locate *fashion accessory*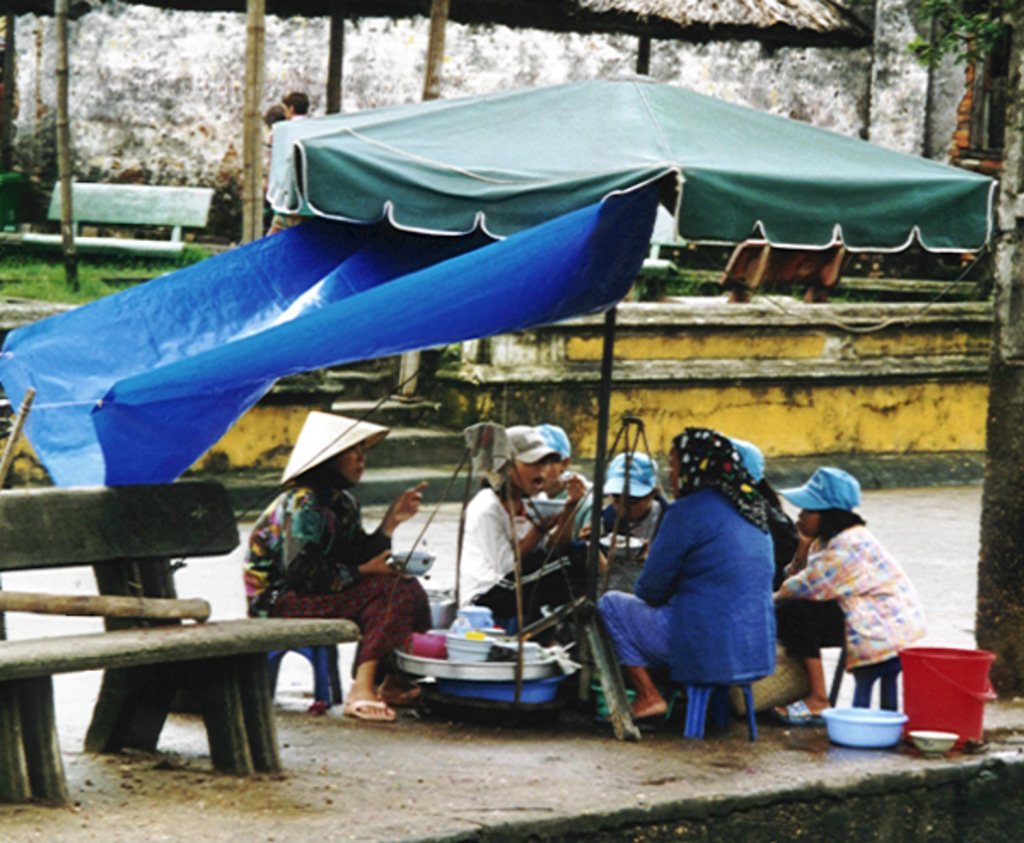
bbox(280, 411, 387, 485)
